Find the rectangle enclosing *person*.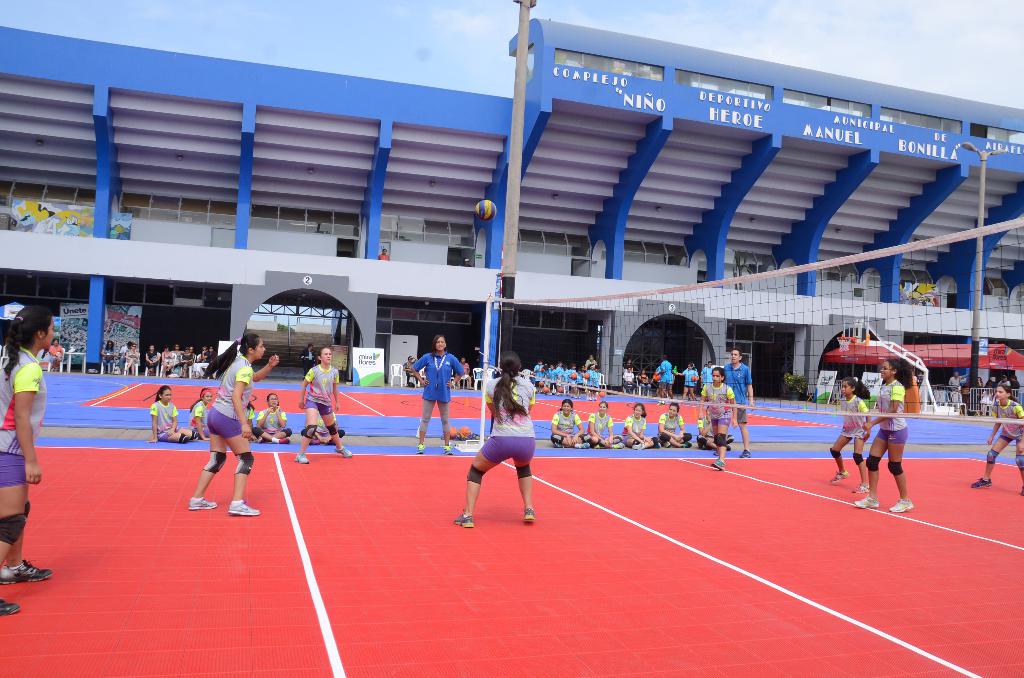
box=[378, 246, 390, 259].
